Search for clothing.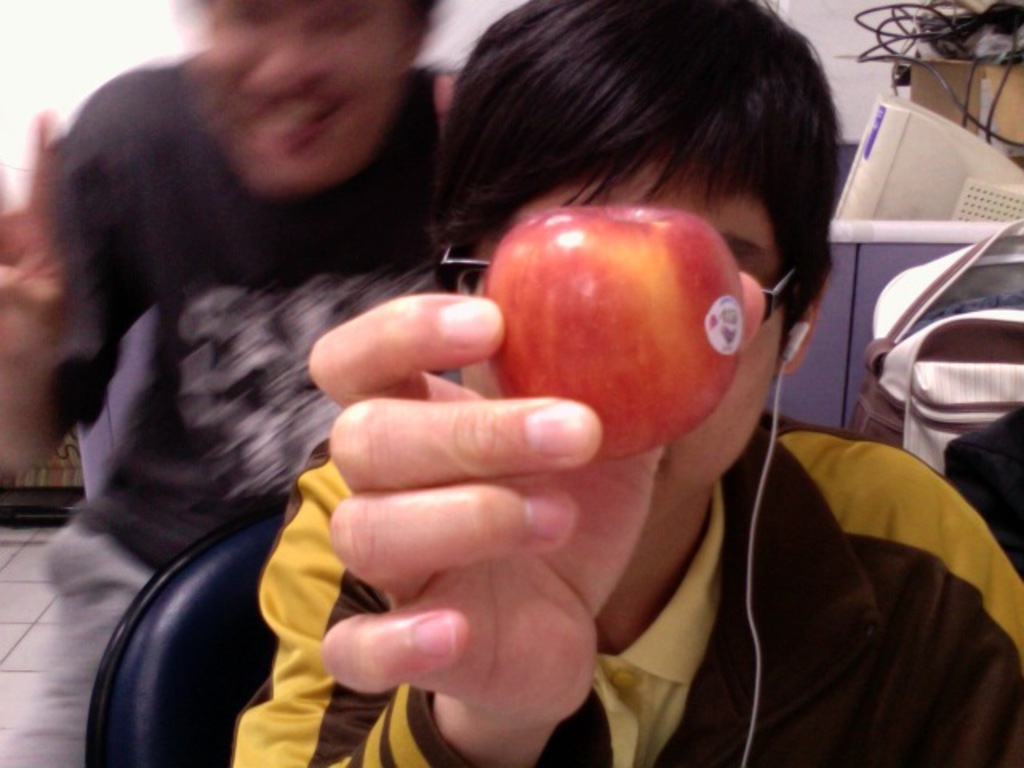
Found at 21 58 446 766.
